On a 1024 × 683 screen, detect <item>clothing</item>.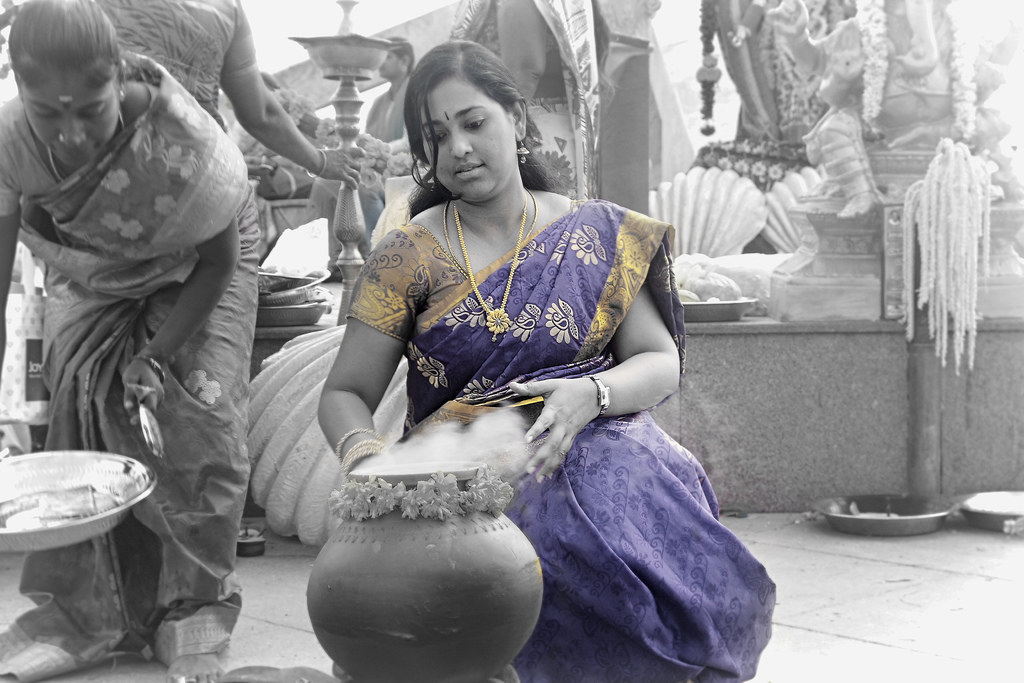
[x1=345, y1=199, x2=774, y2=682].
